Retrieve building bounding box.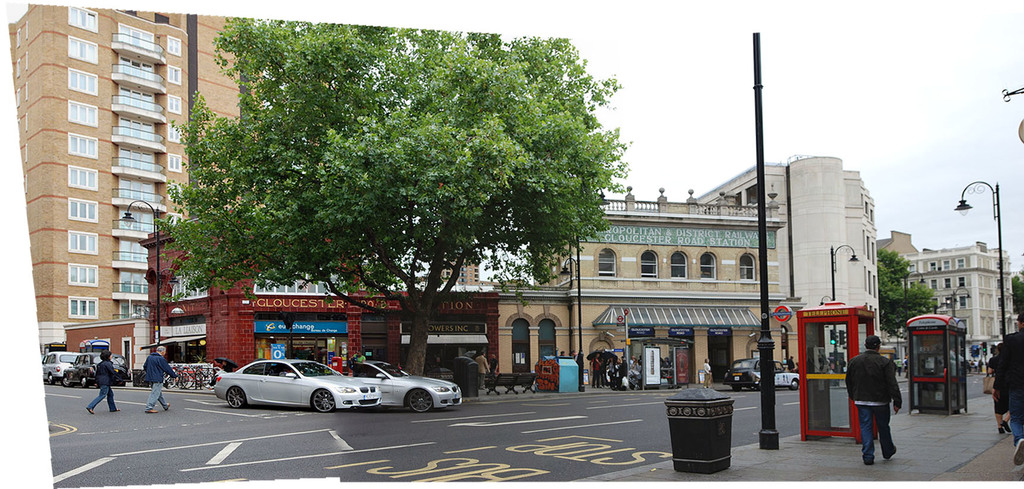
Bounding box: [x1=876, y1=229, x2=1014, y2=367].
